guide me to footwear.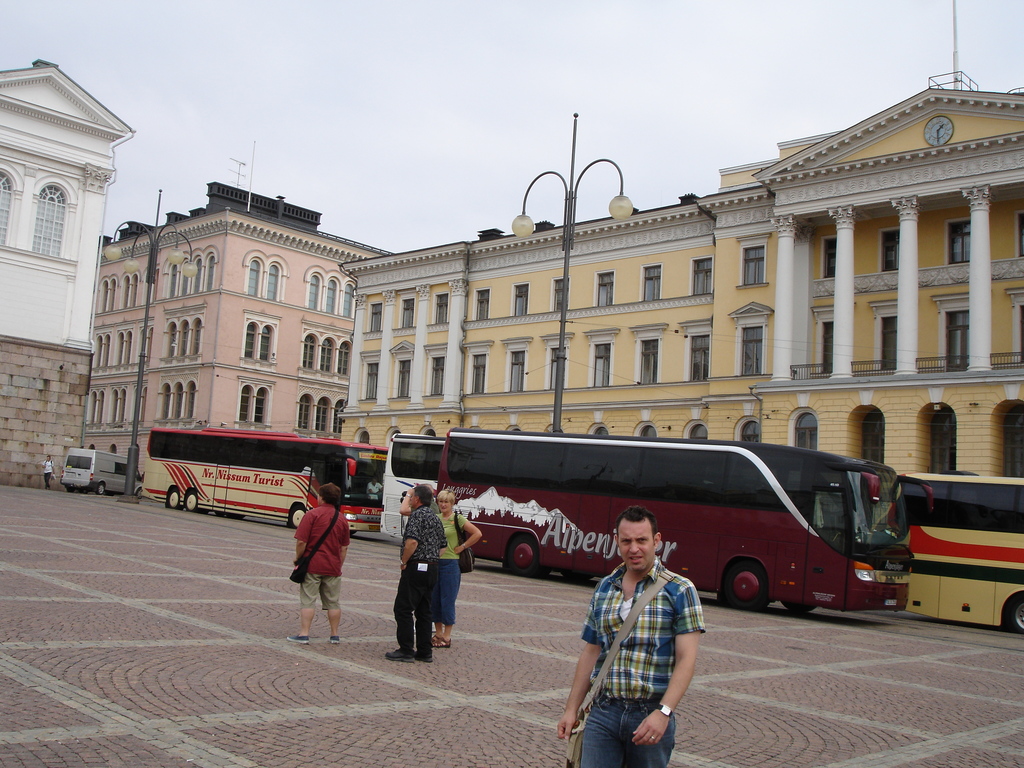
Guidance: rect(419, 651, 434, 664).
